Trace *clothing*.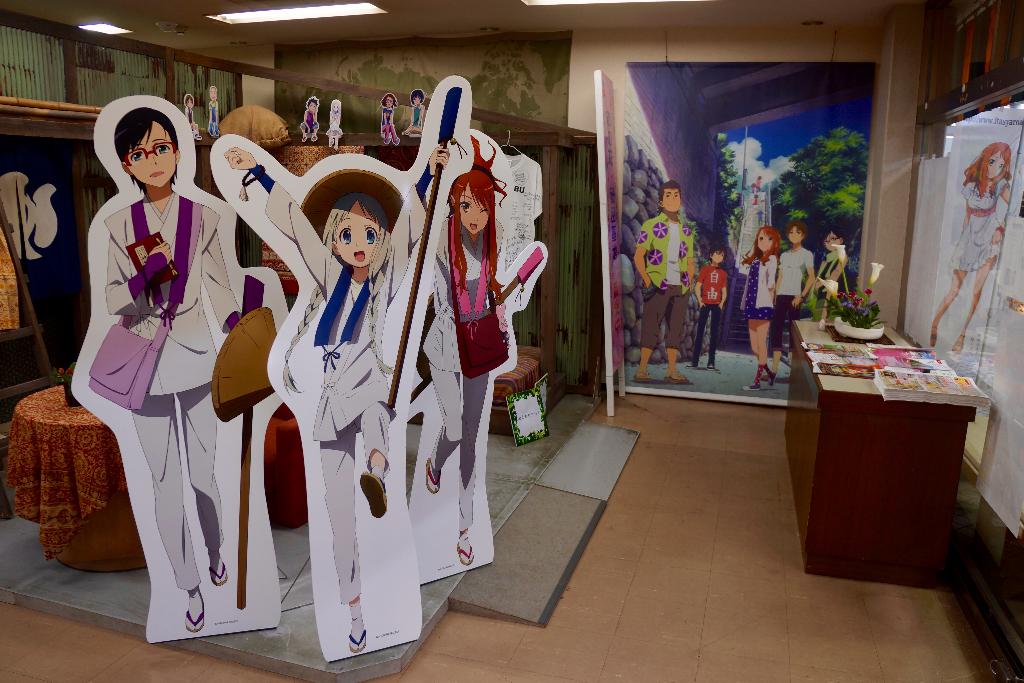
Traced to (106, 188, 244, 593).
